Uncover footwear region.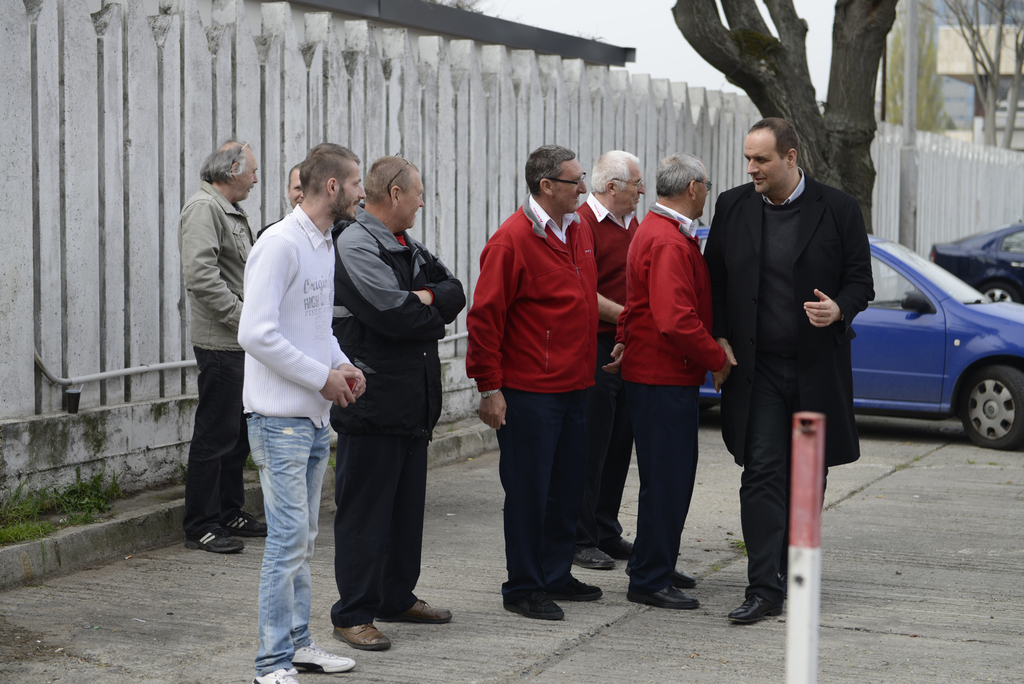
Uncovered: pyautogui.locateOnScreen(227, 511, 266, 535).
